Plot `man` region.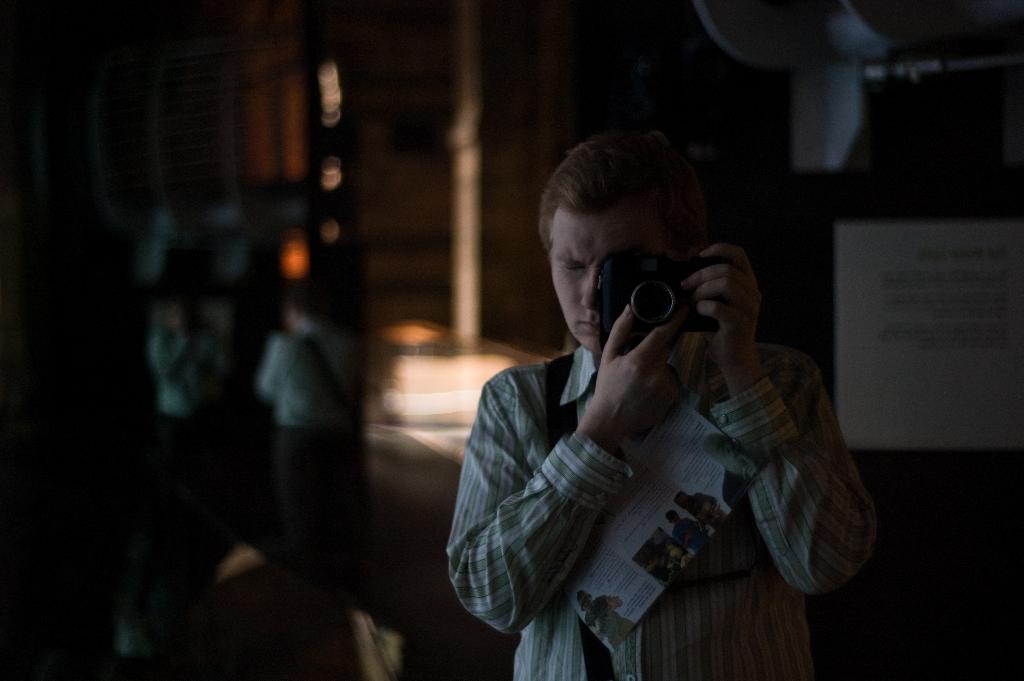
Plotted at bbox=(420, 122, 894, 663).
